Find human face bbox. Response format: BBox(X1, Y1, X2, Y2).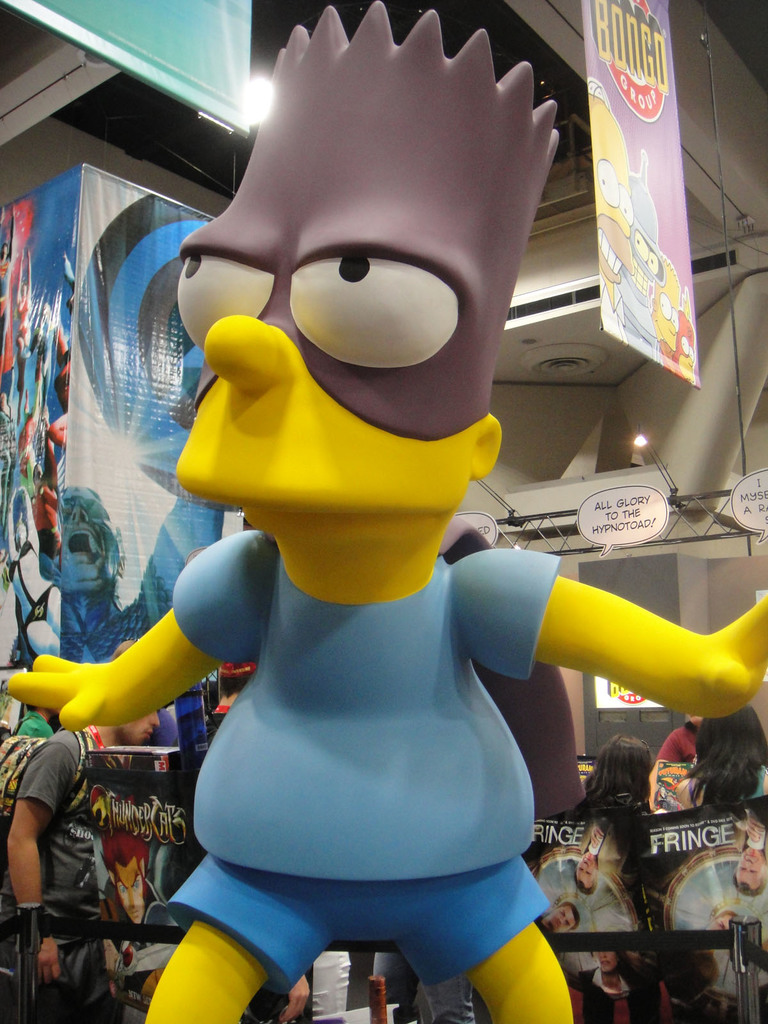
BBox(733, 851, 763, 884).
